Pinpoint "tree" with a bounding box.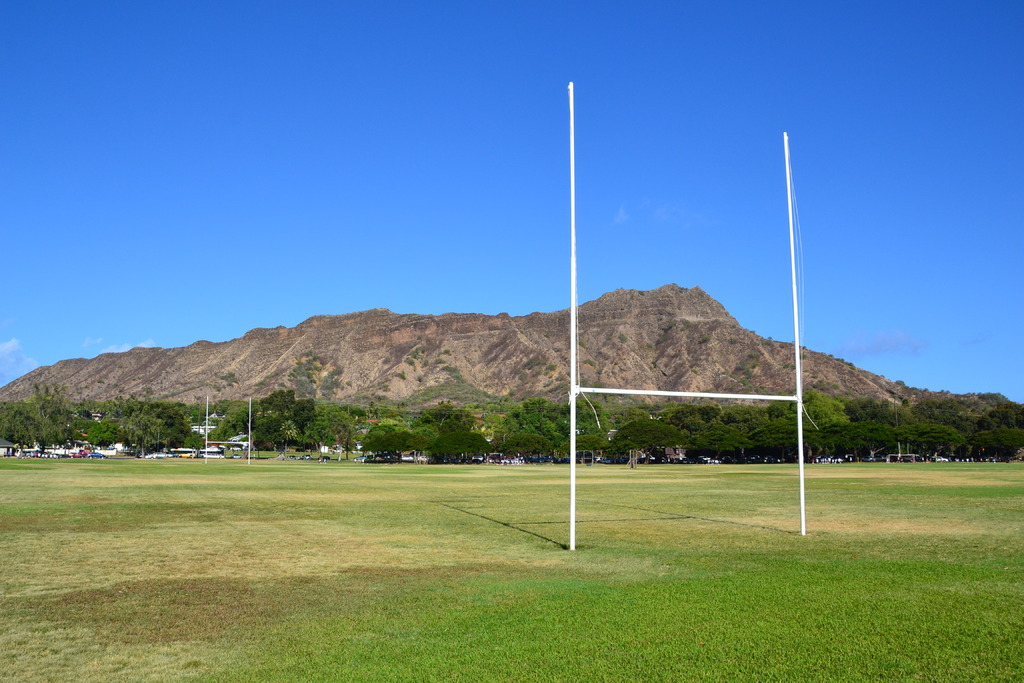
bbox=(906, 423, 968, 465).
